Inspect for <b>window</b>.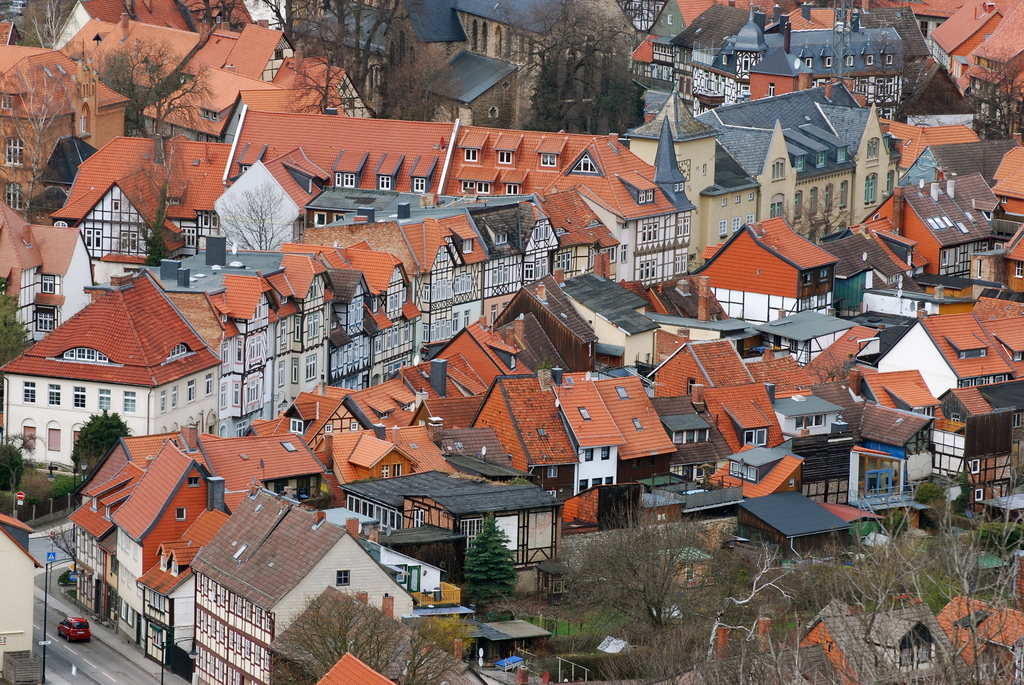
Inspection: bbox=(280, 317, 288, 350).
